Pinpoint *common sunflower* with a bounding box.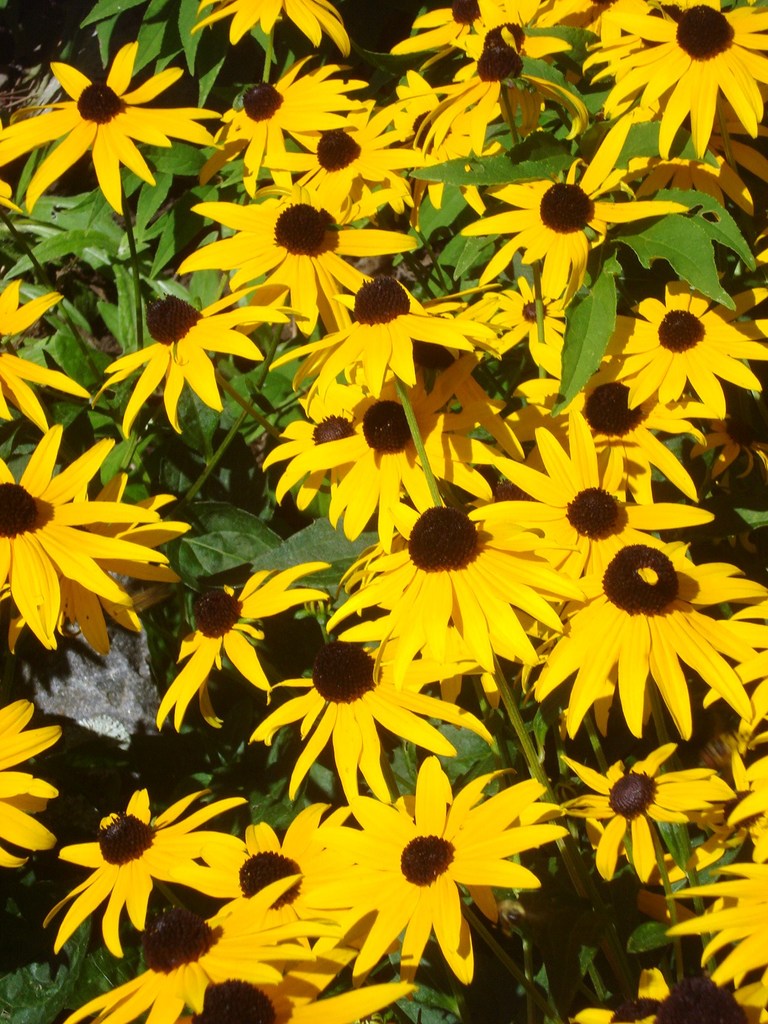
x1=318 y1=385 x2=474 y2=542.
